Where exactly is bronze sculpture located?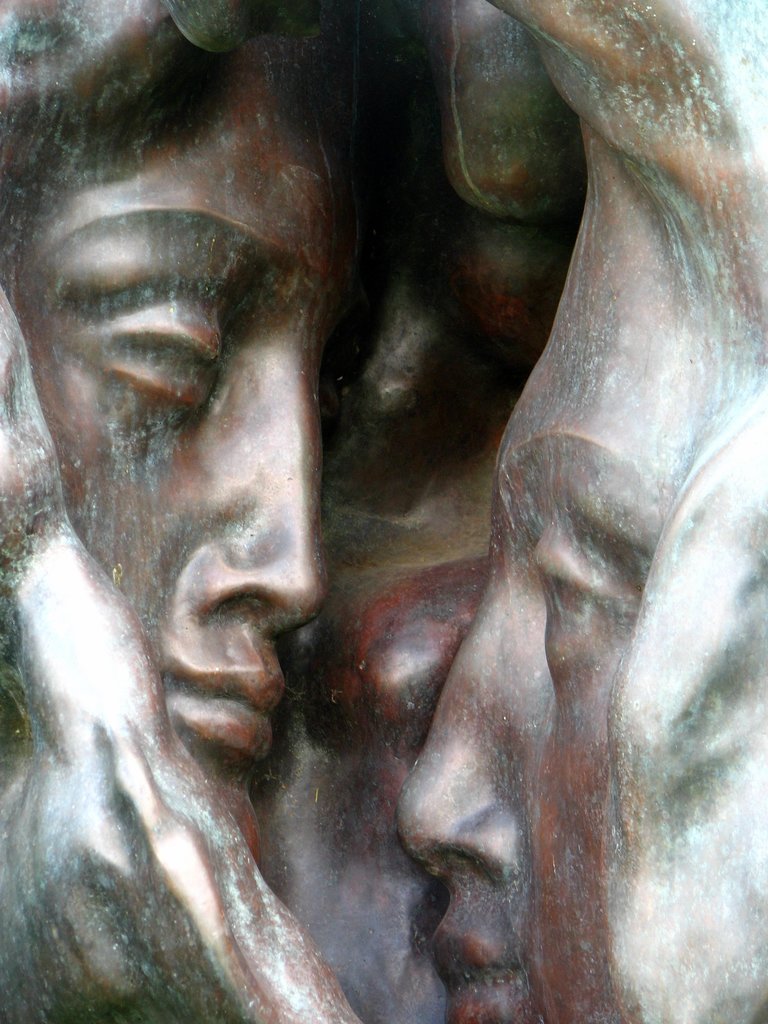
Its bounding box is bbox=(103, 28, 767, 975).
